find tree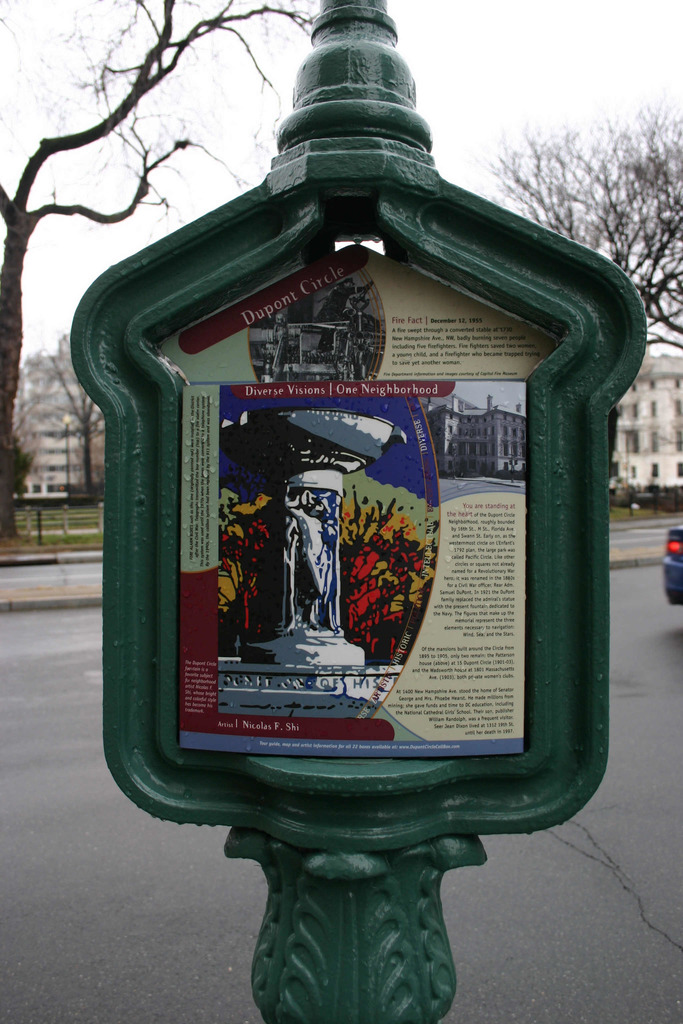
detection(481, 88, 682, 357)
